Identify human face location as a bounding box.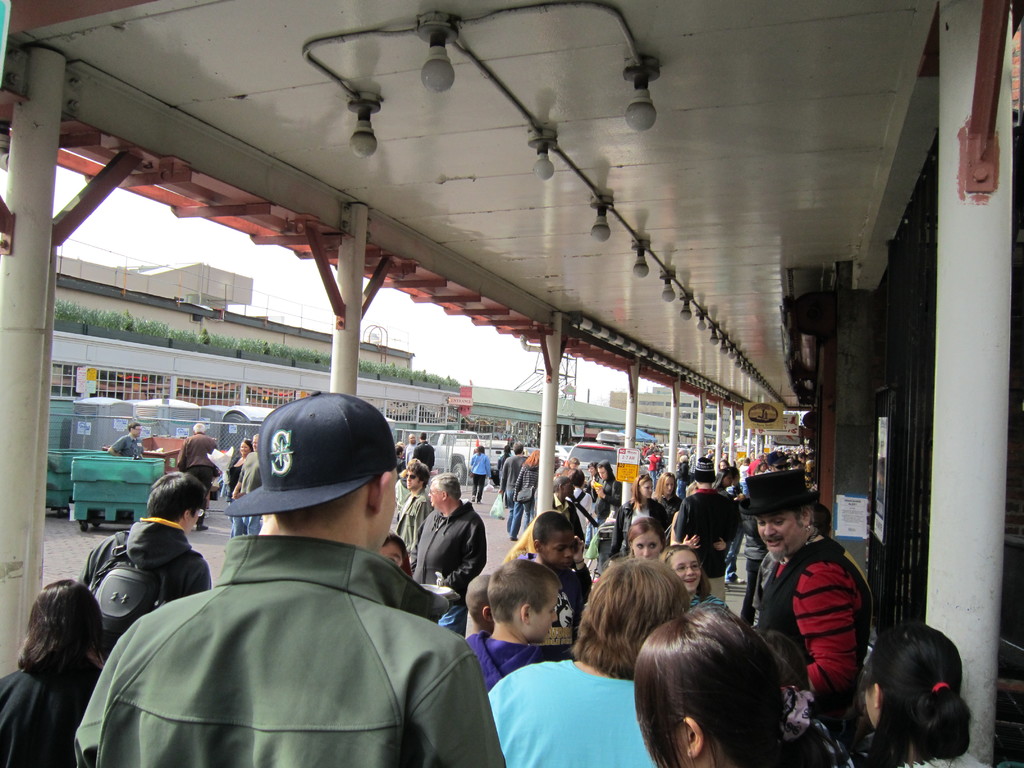
[857, 695, 877, 720].
